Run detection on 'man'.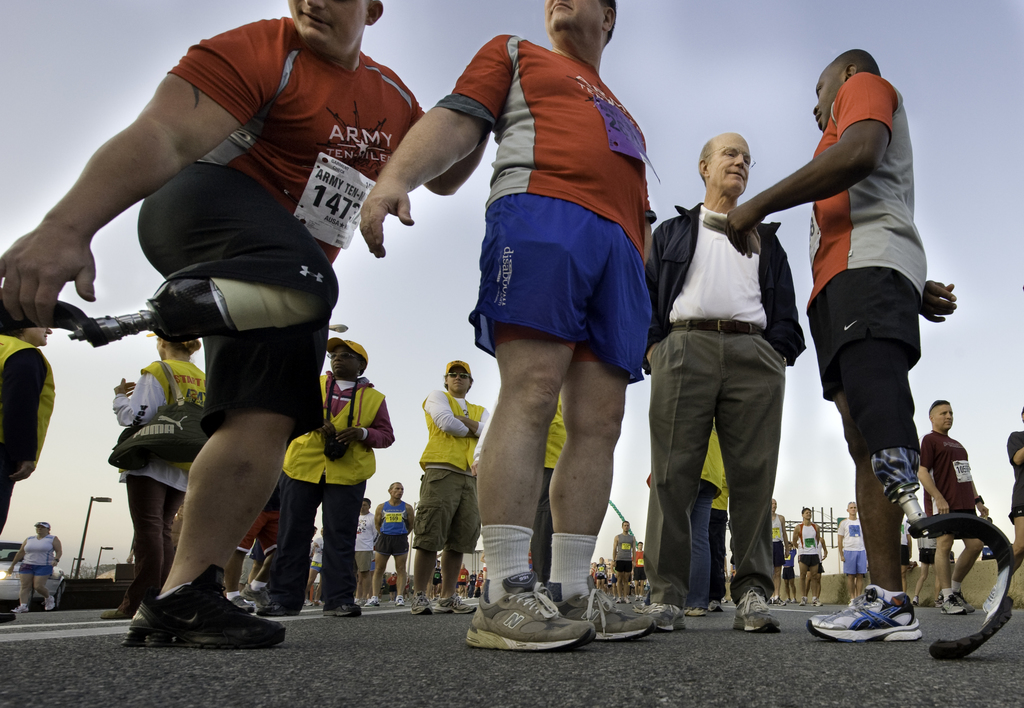
Result: (left=640, top=121, right=821, bottom=632).
